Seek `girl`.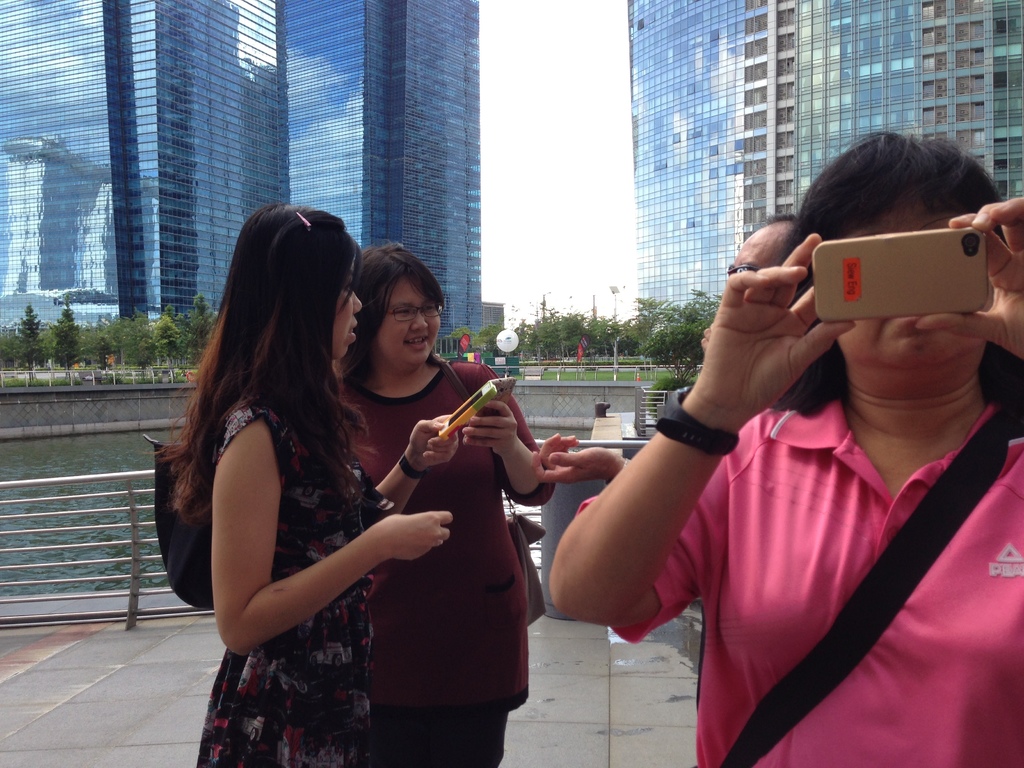
(553,127,1023,767).
